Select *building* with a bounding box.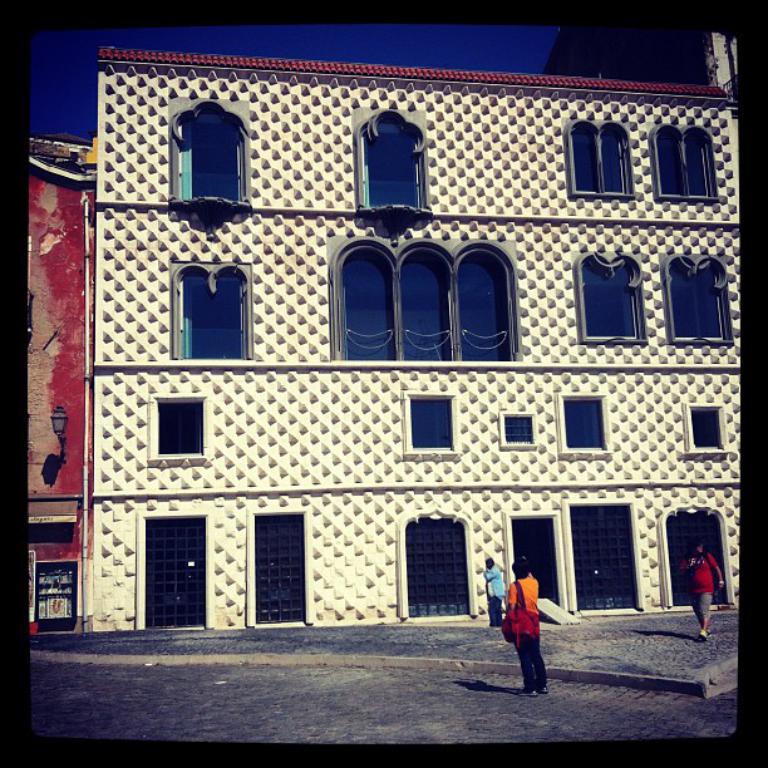
left=542, top=29, right=740, bottom=100.
